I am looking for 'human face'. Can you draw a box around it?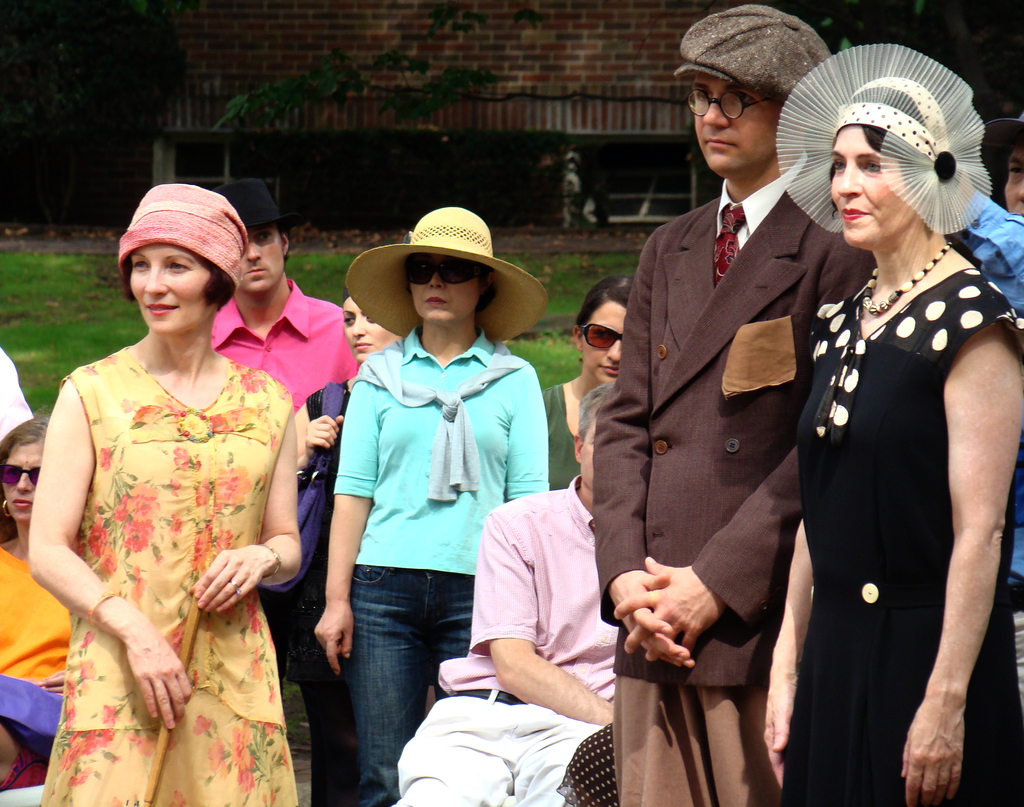
Sure, the bounding box is <box>826,124,918,242</box>.
